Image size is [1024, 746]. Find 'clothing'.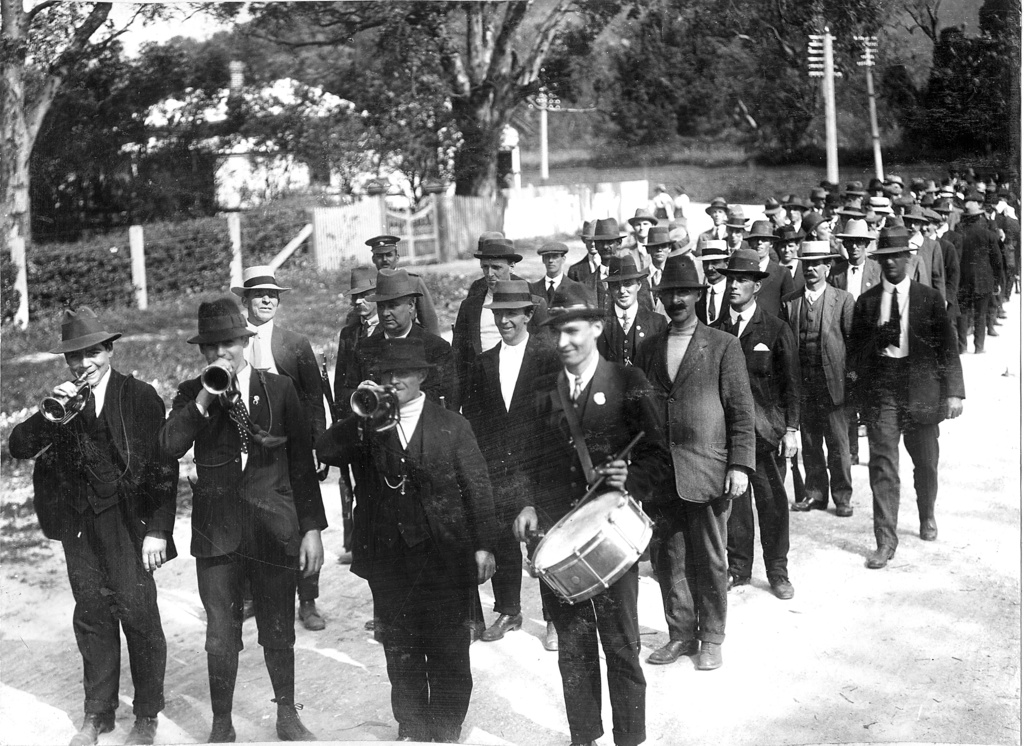
(left=347, top=313, right=473, bottom=412).
